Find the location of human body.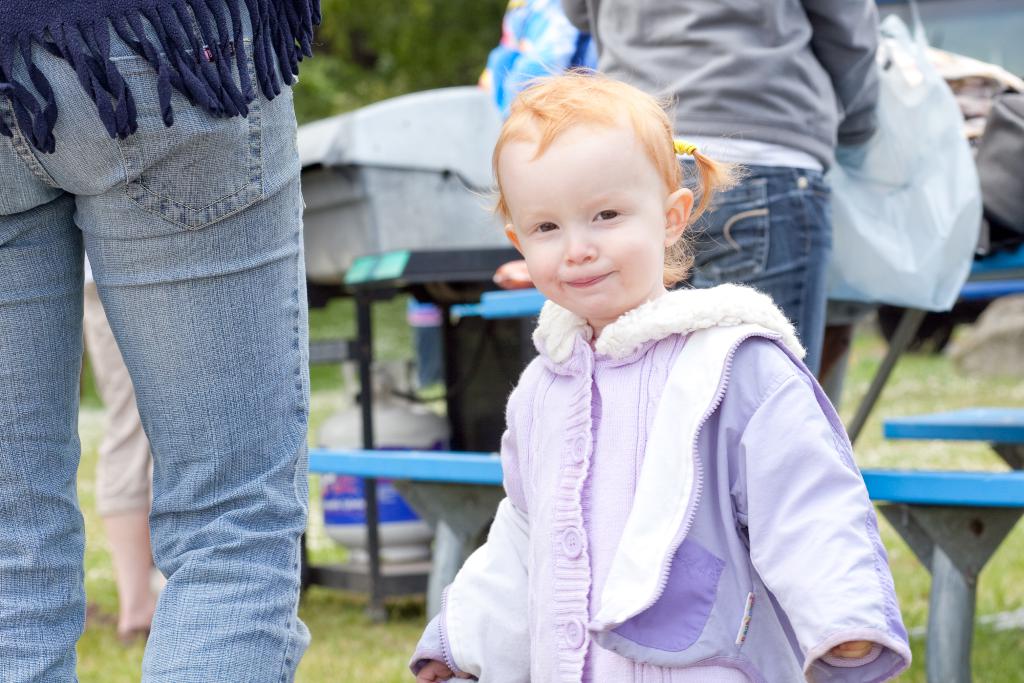
Location: [415, 109, 863, 682].
